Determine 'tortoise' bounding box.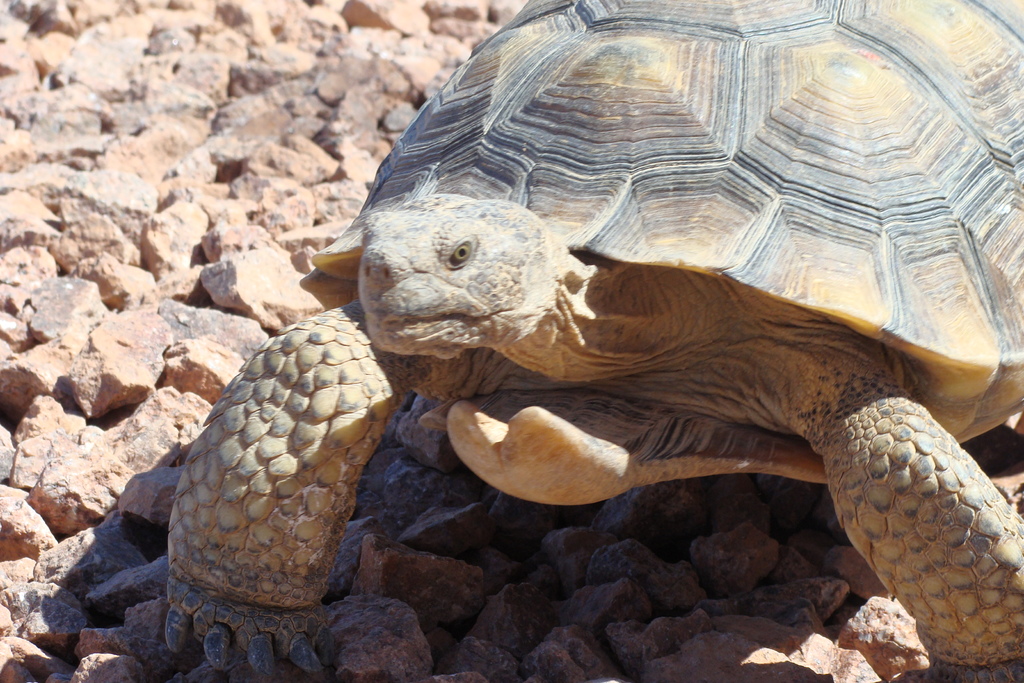
Determined: 159/0/1023/682.
